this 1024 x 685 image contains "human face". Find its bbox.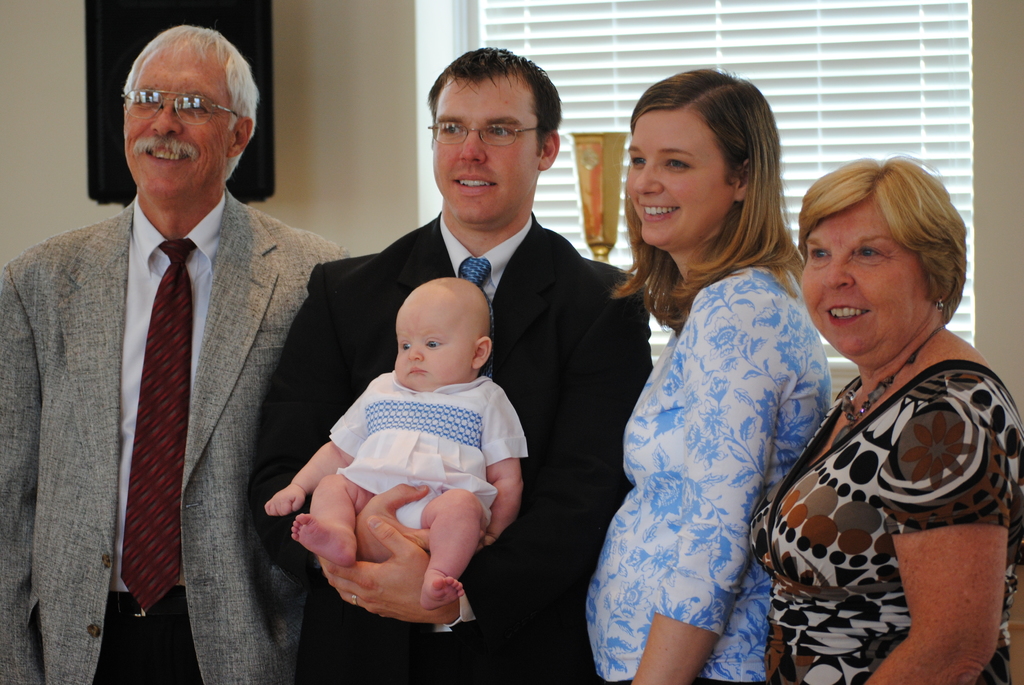
(390, 306, 471, 395).
